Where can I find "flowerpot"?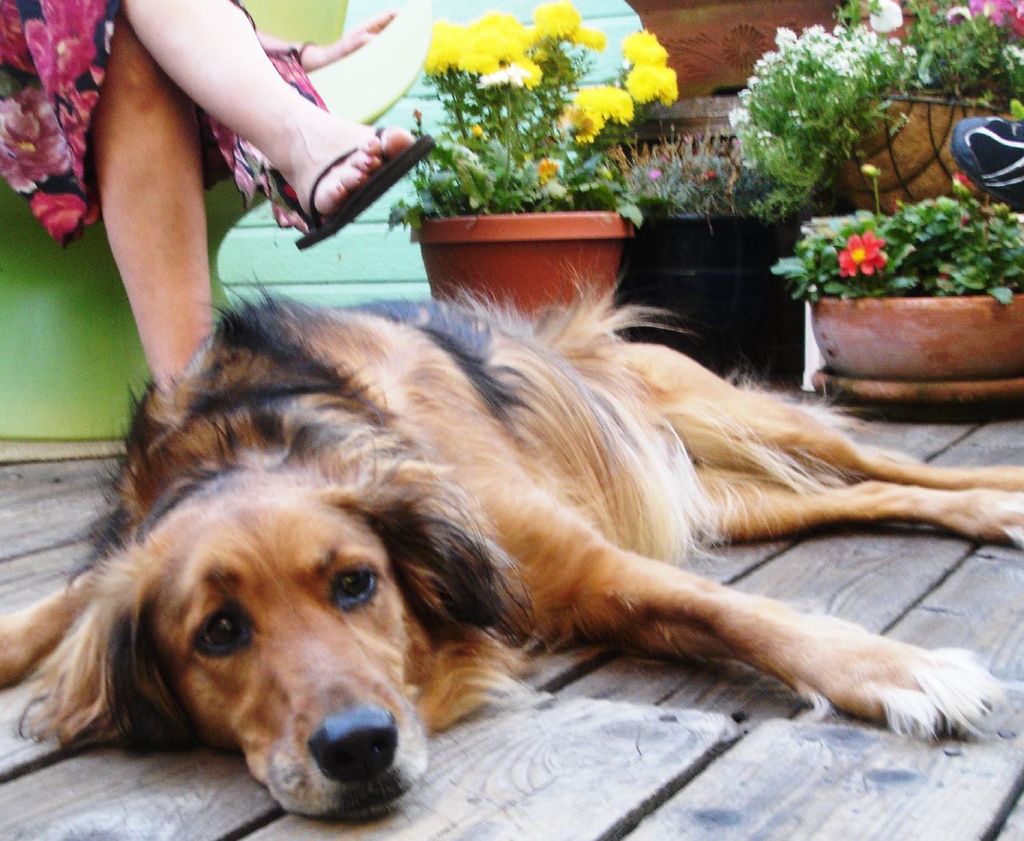
You can find it at locate(808, 289, 1023, 374).
